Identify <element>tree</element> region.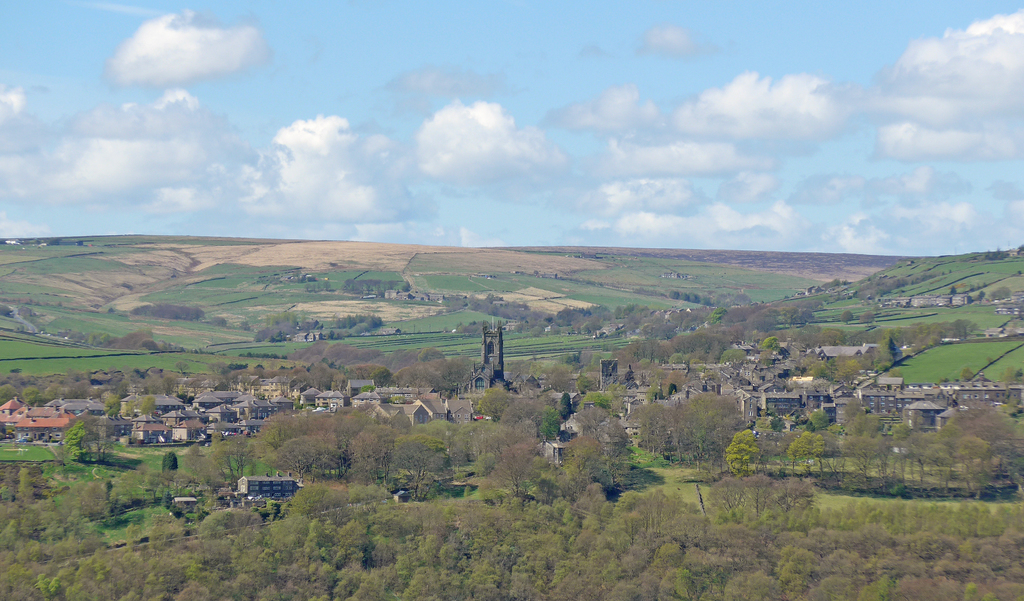
Region: detection(206, 435, 230, 481).
